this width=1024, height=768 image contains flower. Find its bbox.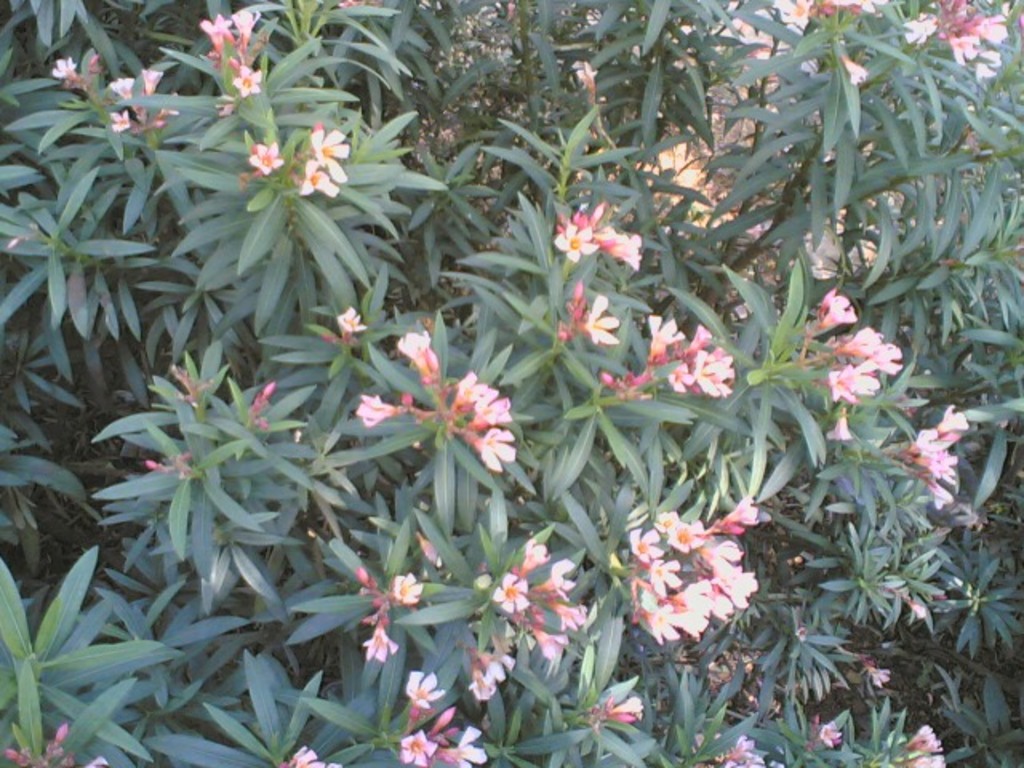
x1=866, y1=666, x2=893, y2=685.
